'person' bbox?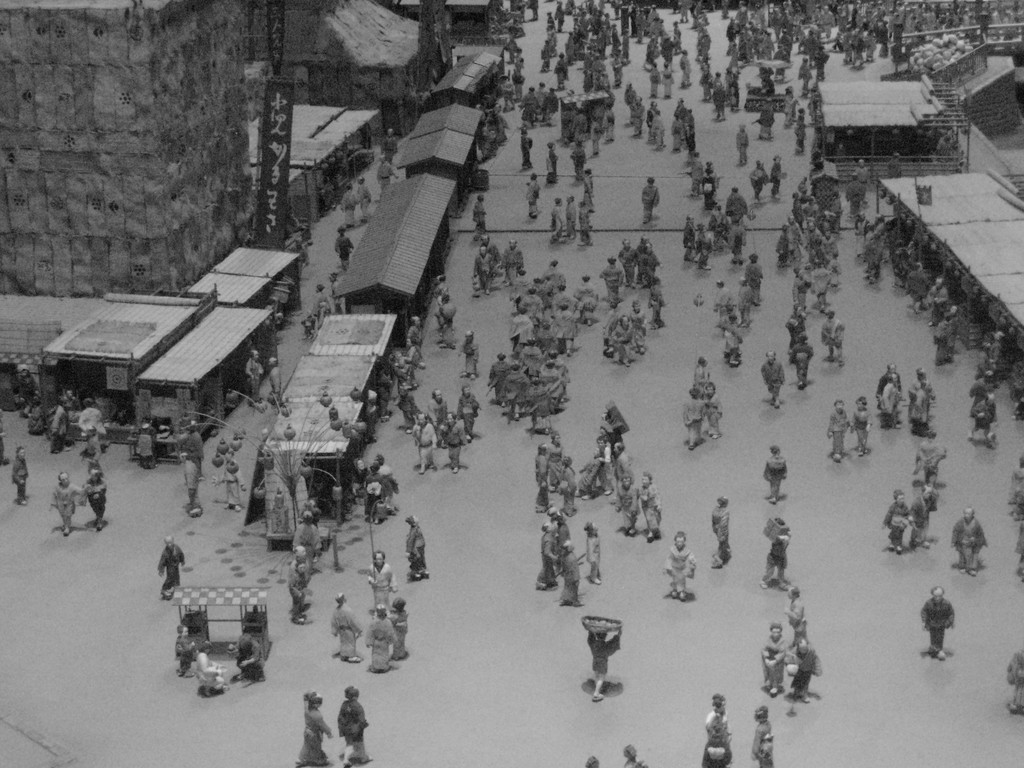
BBox(710, 497, 732, 568)
